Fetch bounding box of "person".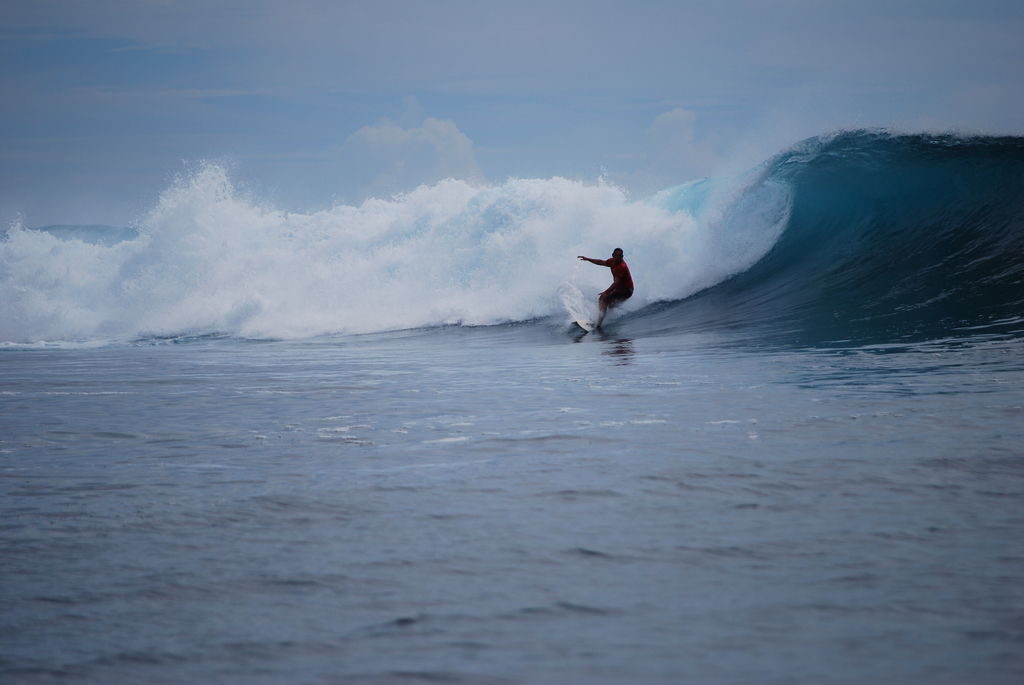
Bbox: 575,240,638,331.
